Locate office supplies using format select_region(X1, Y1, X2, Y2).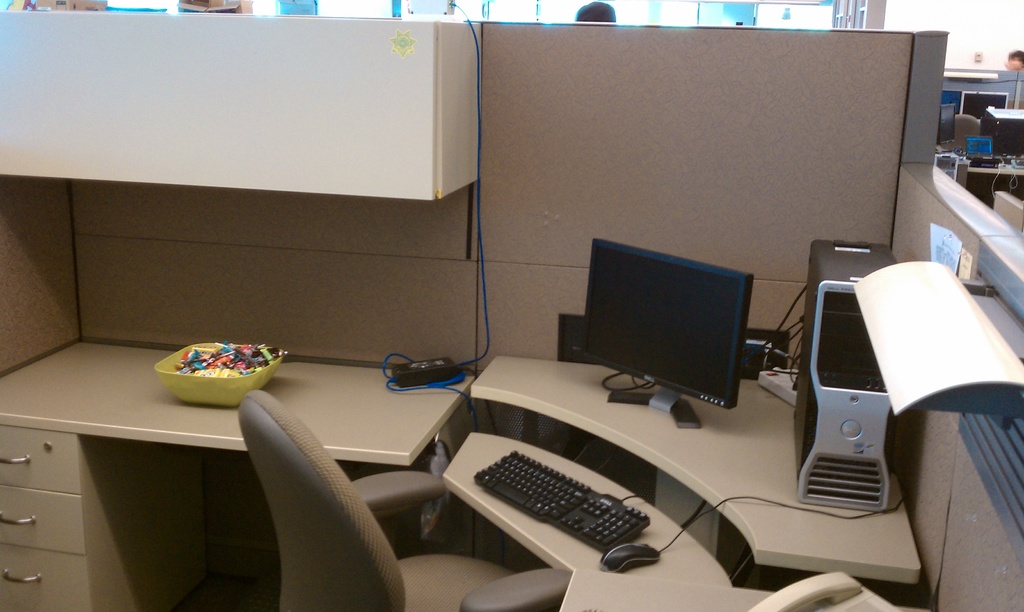
select_region(230, 391, 570, 611).
